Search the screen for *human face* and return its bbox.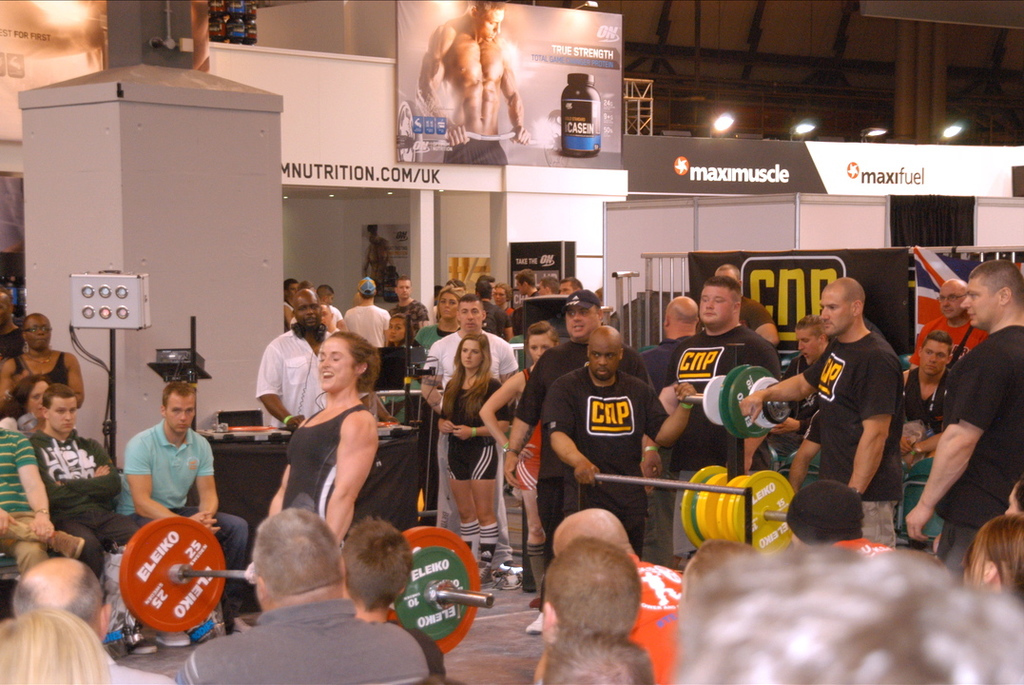
Found: box(396, 278, 410, 300).
